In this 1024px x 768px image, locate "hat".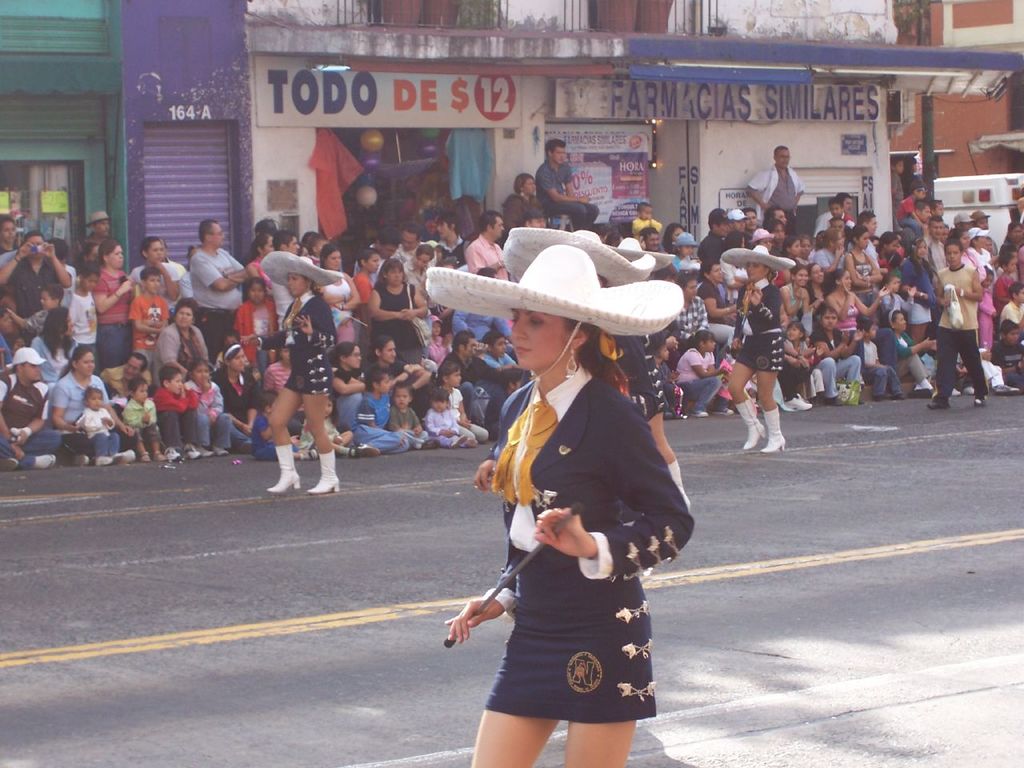
Bounding box: box=[973, 207, 993, 218].
